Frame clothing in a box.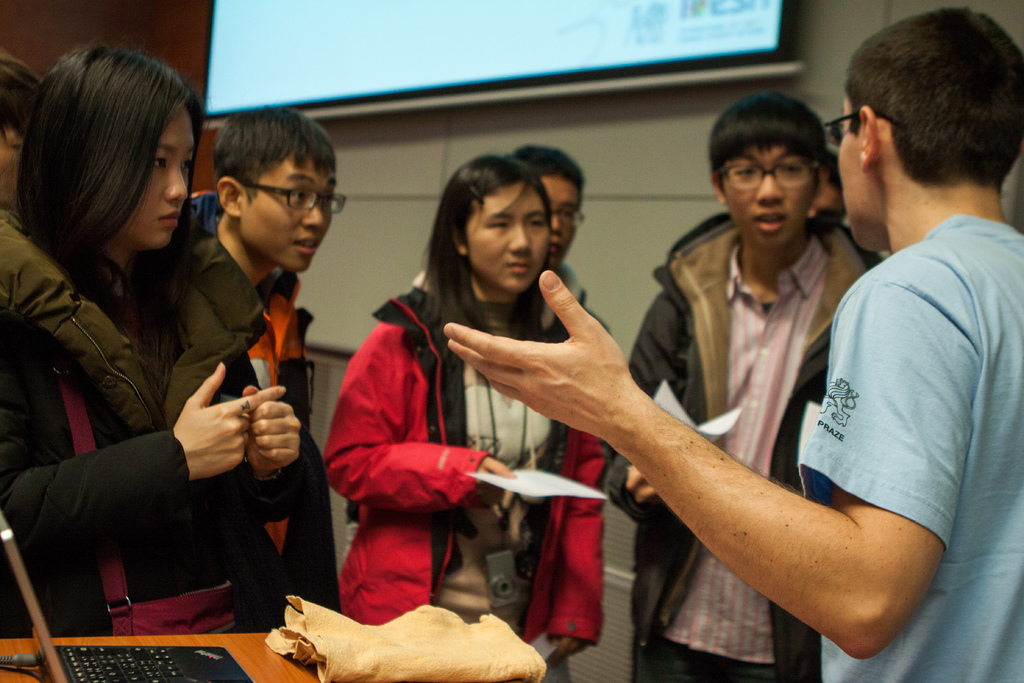
798/213/1023/682.
